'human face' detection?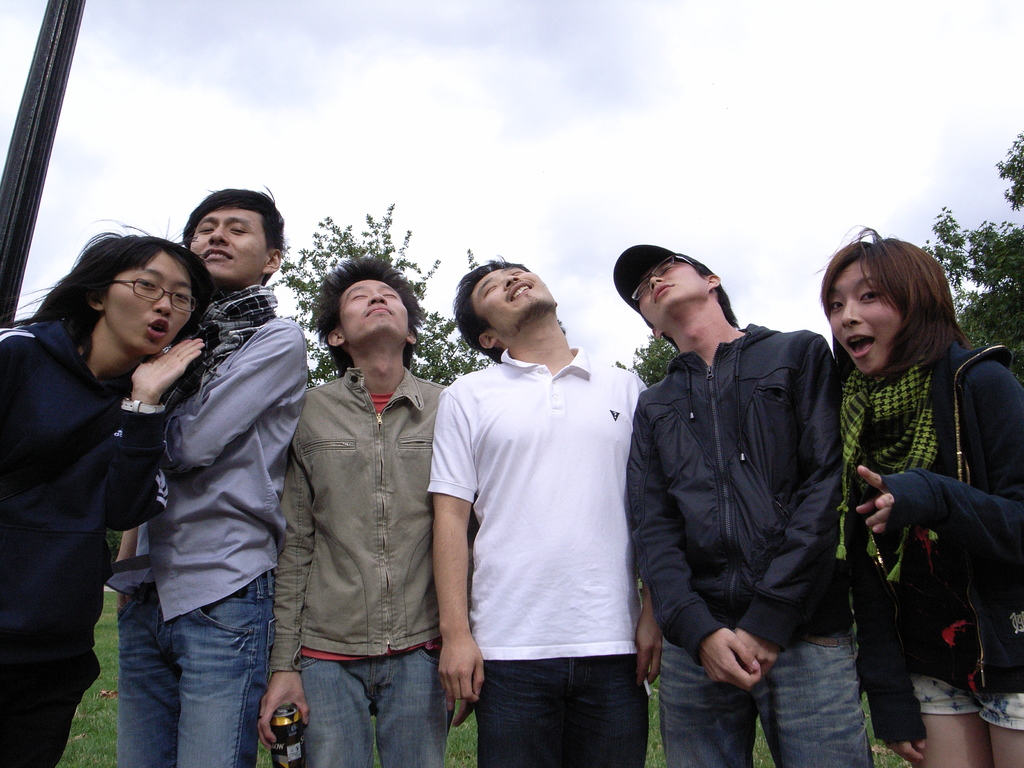
822 255 904 374
